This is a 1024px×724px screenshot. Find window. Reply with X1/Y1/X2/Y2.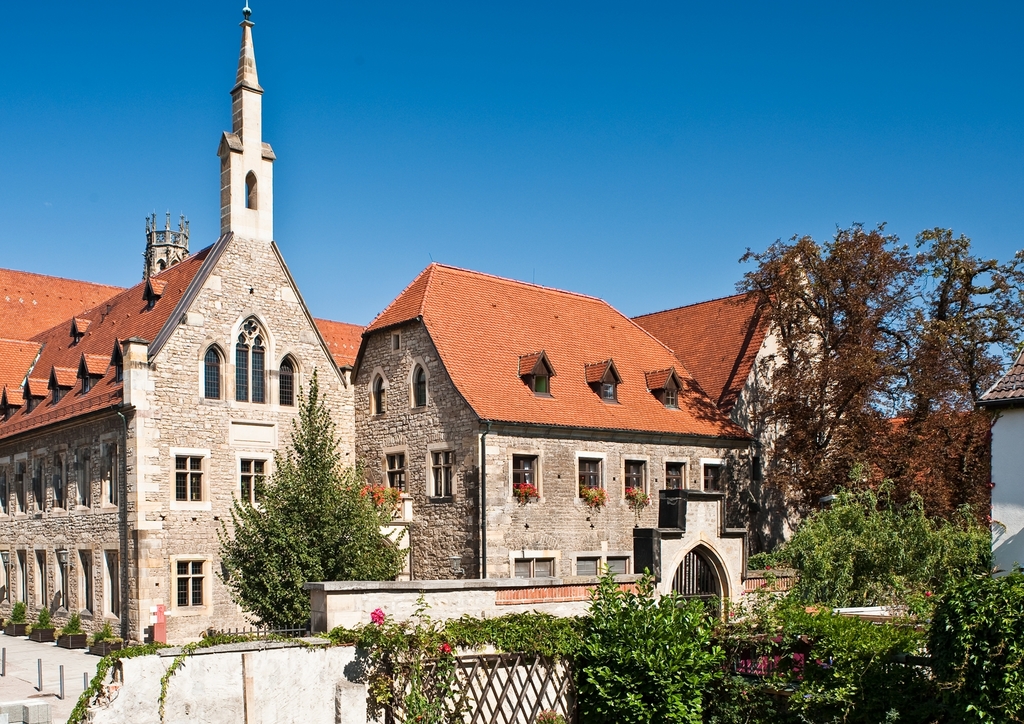
268/354/303/404.
